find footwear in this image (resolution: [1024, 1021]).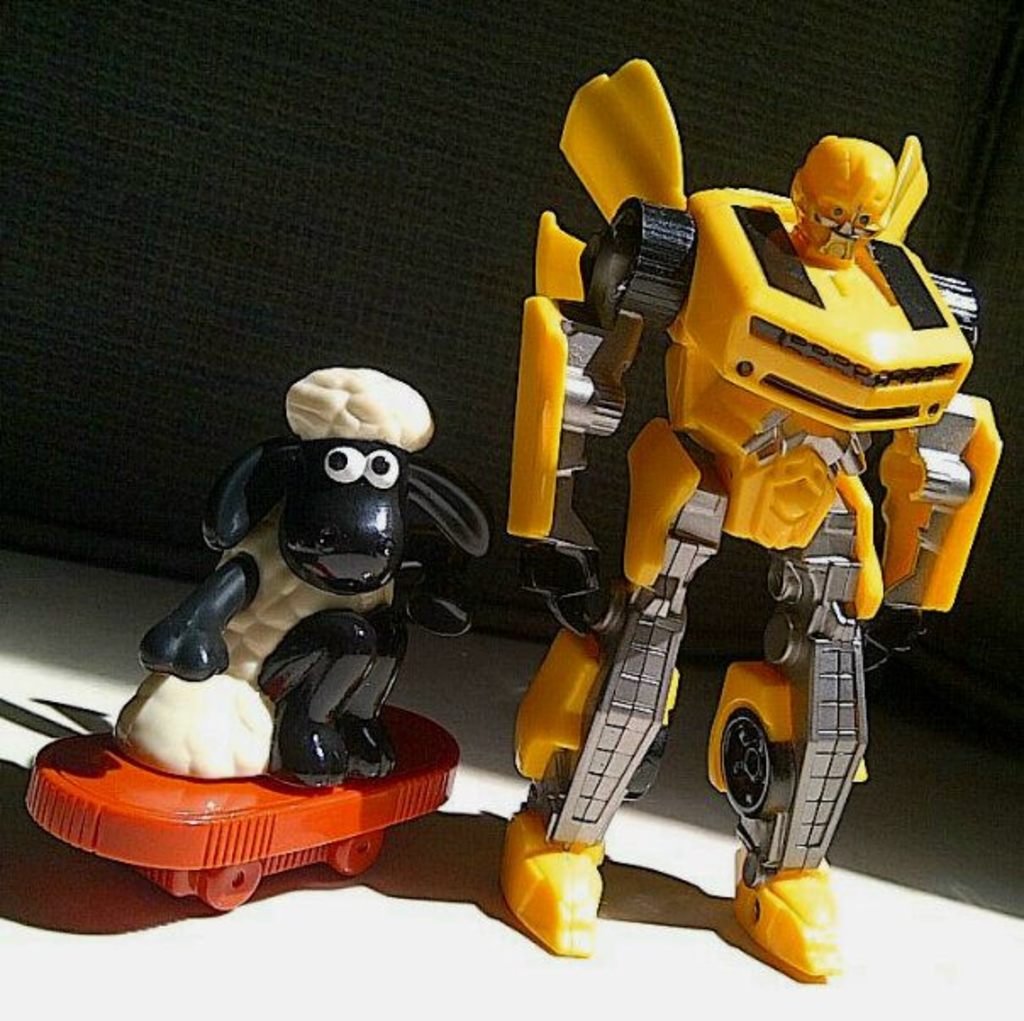
498:804:602:955.
